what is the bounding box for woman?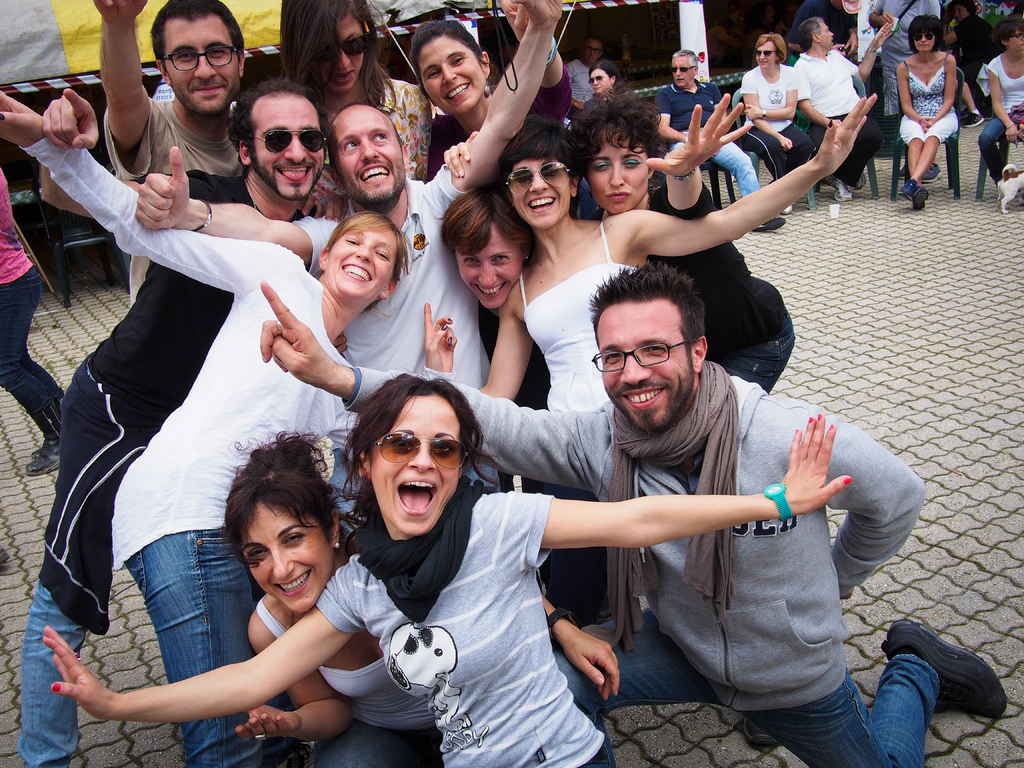
bbox(981, 15, 1023, 195).
